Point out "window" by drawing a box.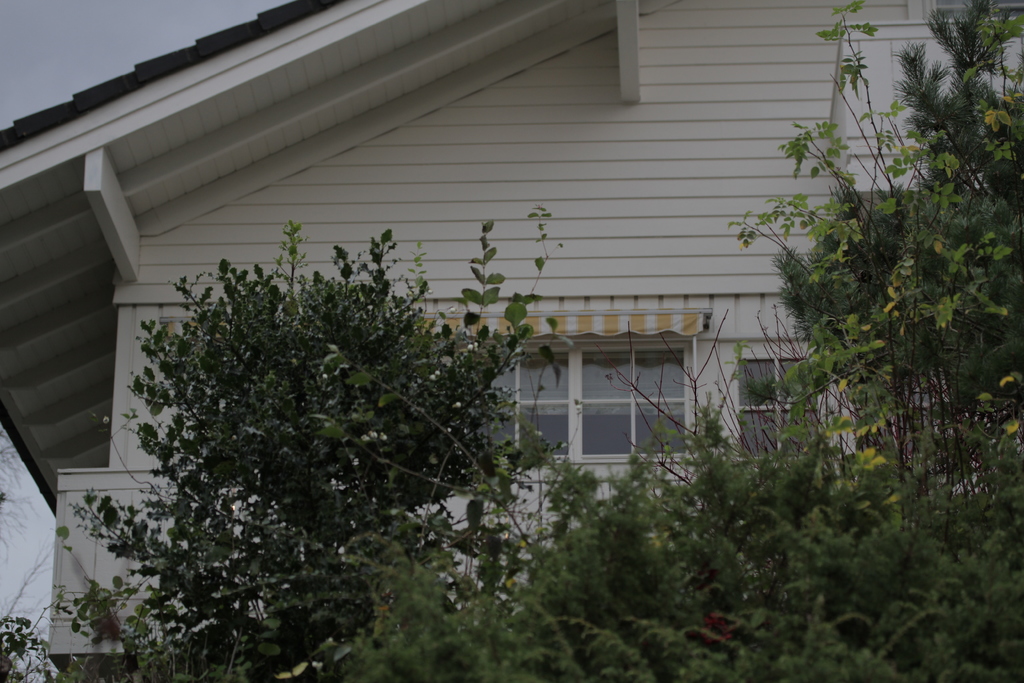
[x1=471, y1=353, x2=571, y2=457].
